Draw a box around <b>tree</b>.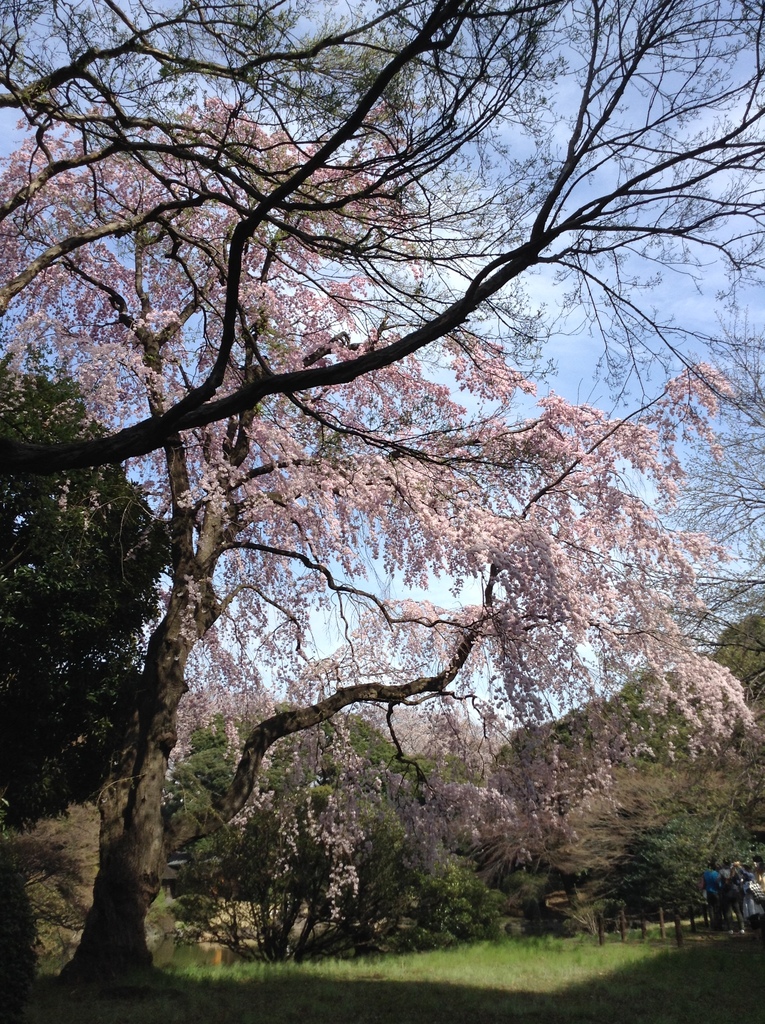
<box>73,4,716,998</box>.
